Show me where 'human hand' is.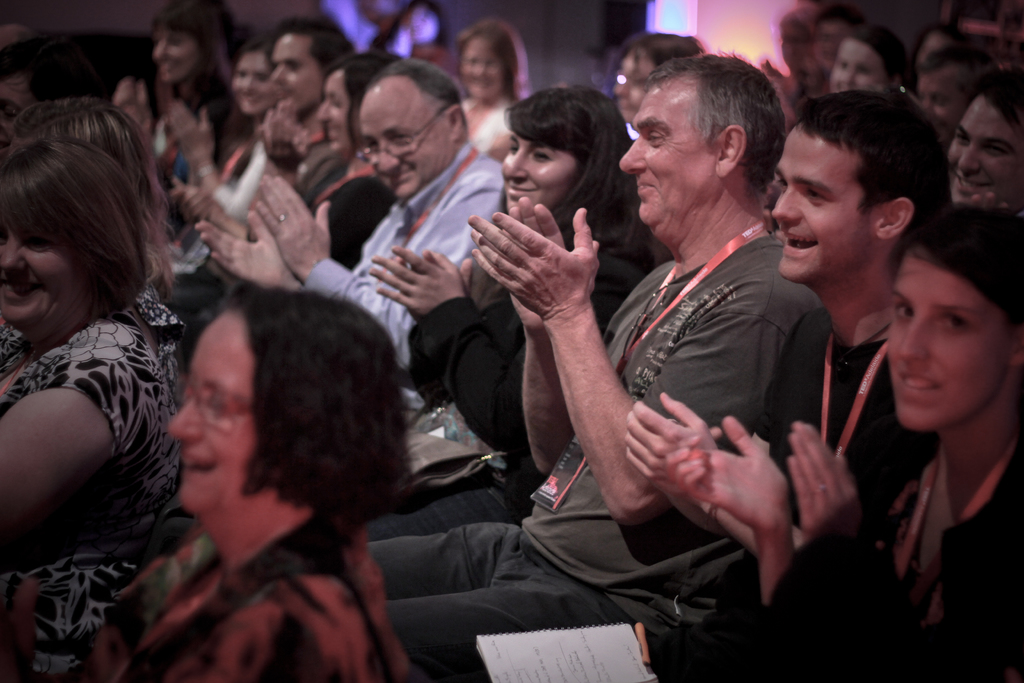
'human hand' is at 662:413:792:533.
